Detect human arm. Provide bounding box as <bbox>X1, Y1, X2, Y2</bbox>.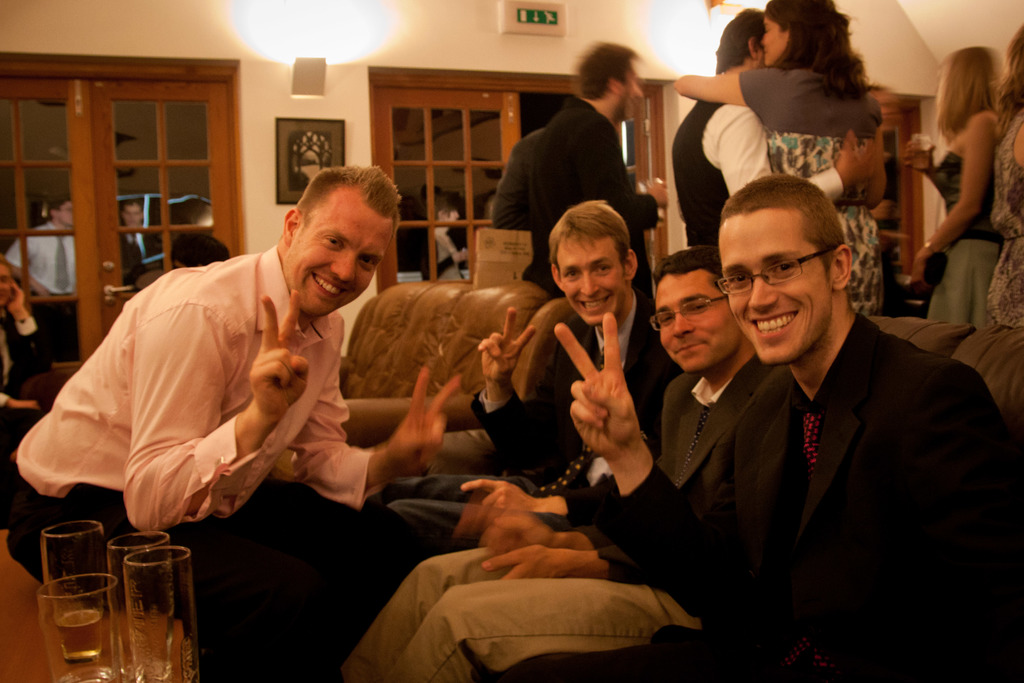
<bbox>841, 362, 1011, 679</bbox>.
